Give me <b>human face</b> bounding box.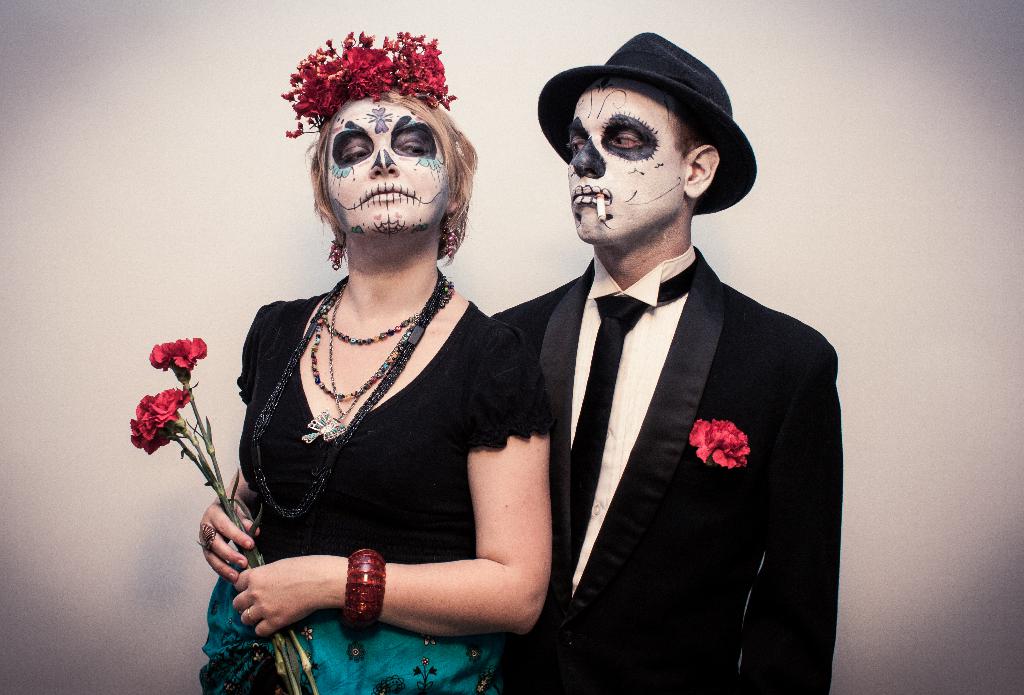
box=[569, 85, 687, 242].
